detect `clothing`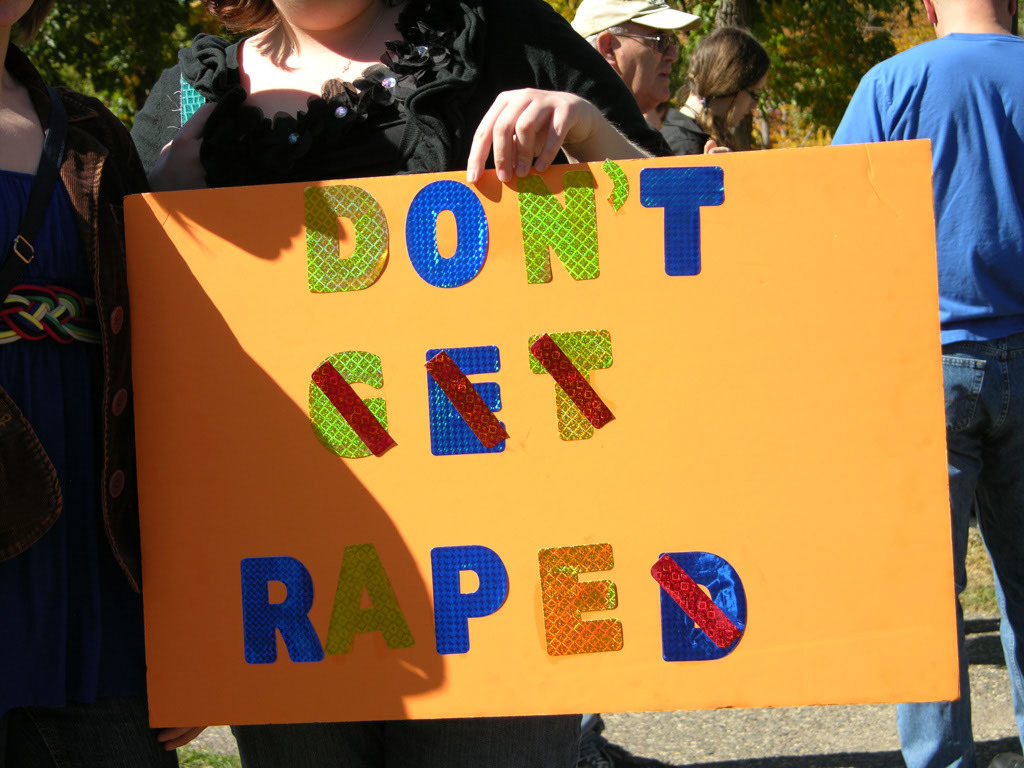
rect(840, 0, 1021, 559)
